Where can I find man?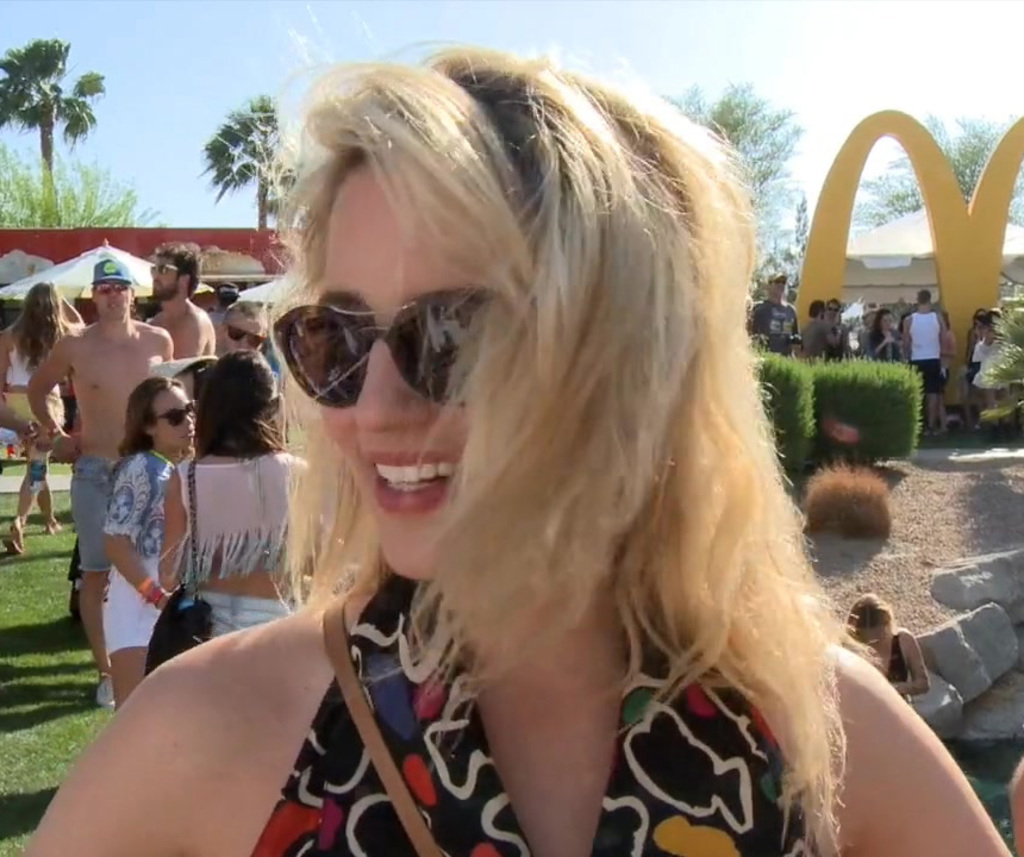
You can find it at pyautogui.locateOnScreen(824, 304, 851, 362).
